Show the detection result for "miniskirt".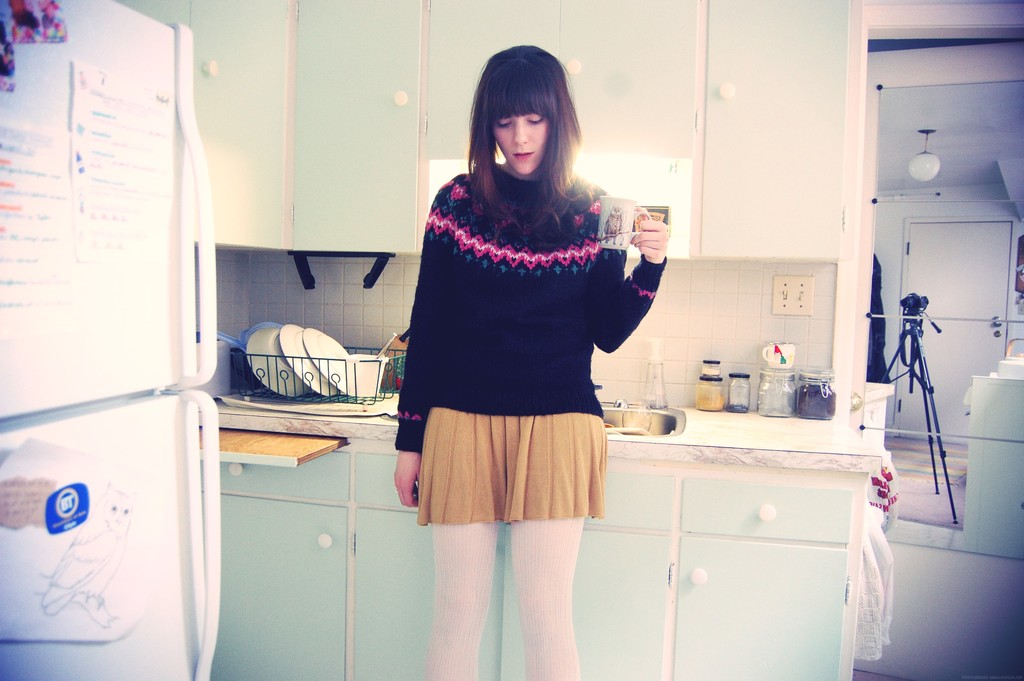
<region>419, 406, 606, 529</region>.
